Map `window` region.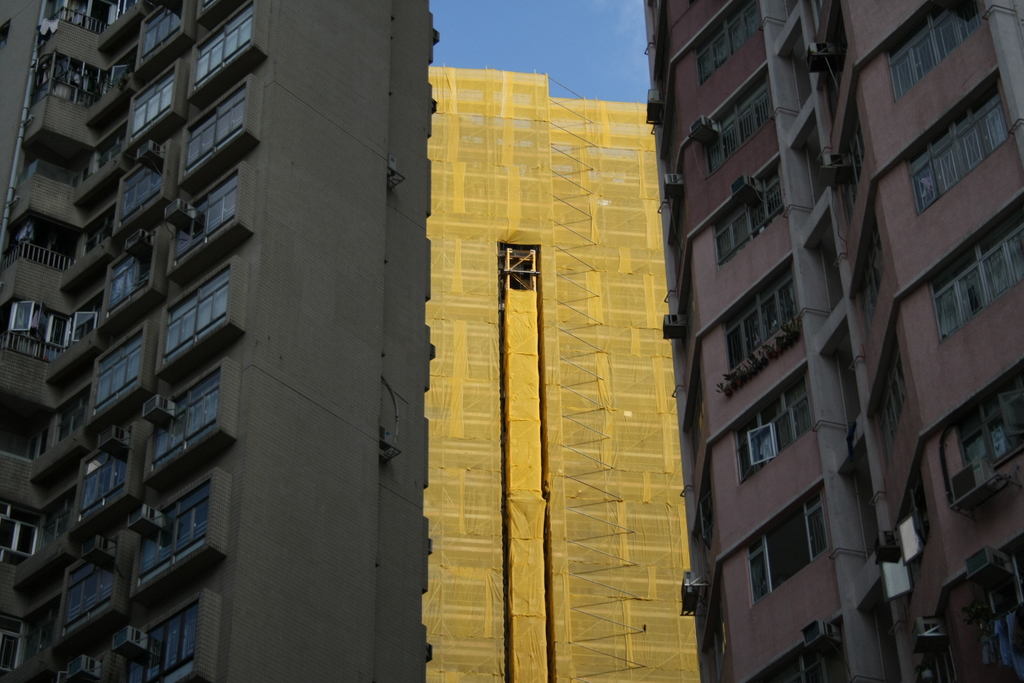
Mapped to [887,0,991,103].
